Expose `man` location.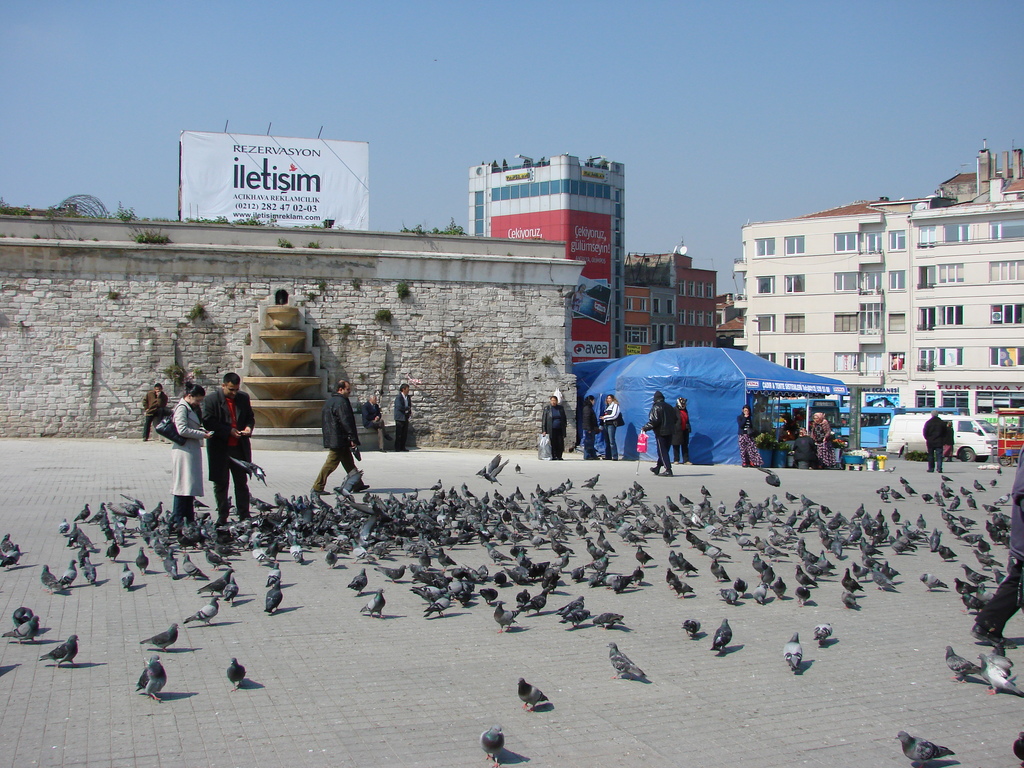
Exposed at BBox(196, 371, 255, 521).
